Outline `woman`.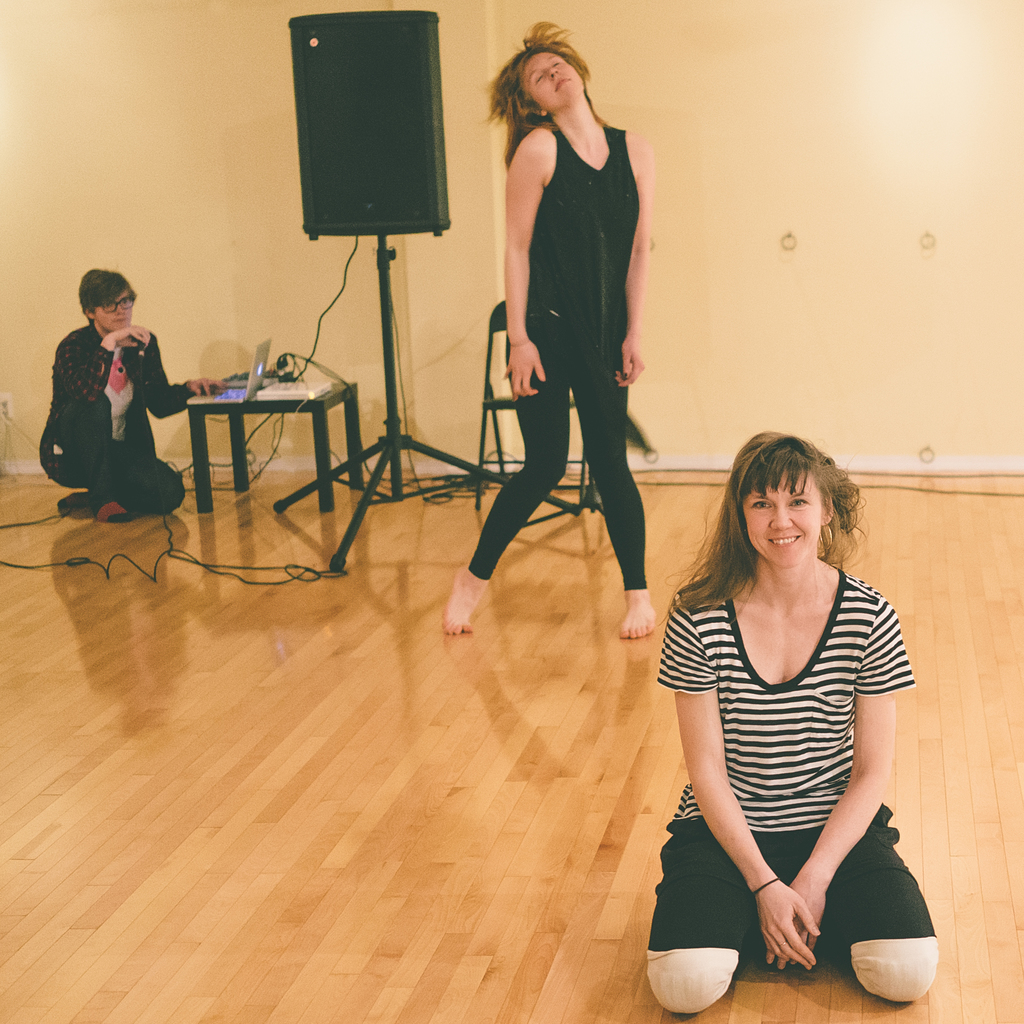
Outline: bbox=[443, 18, 655, 639].
